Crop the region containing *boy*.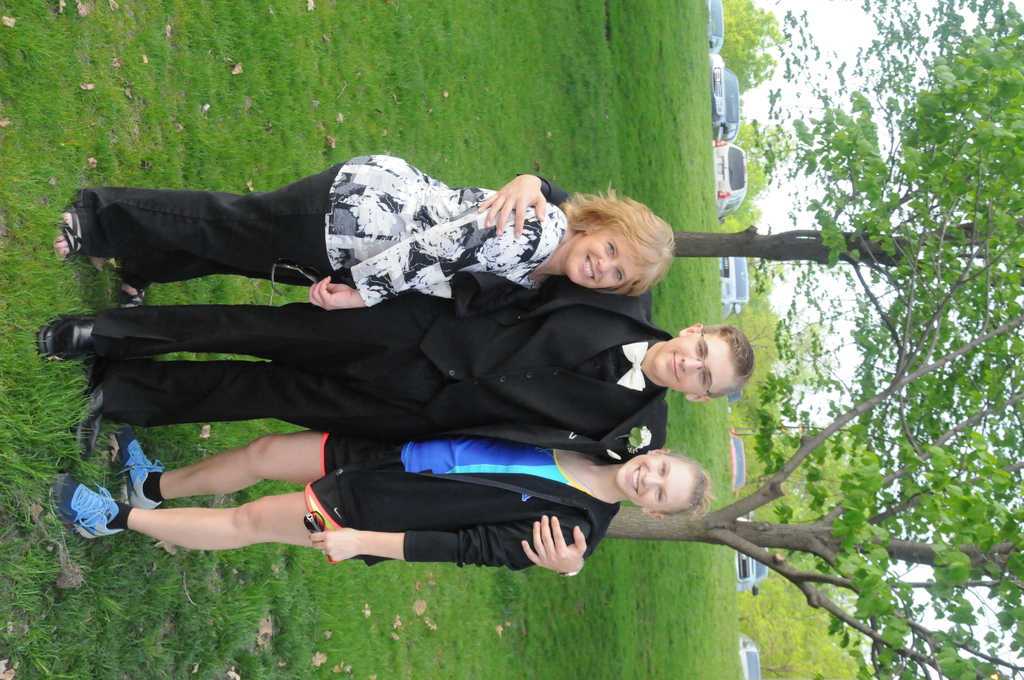
Crop region: (40, 175, 755, 575).
